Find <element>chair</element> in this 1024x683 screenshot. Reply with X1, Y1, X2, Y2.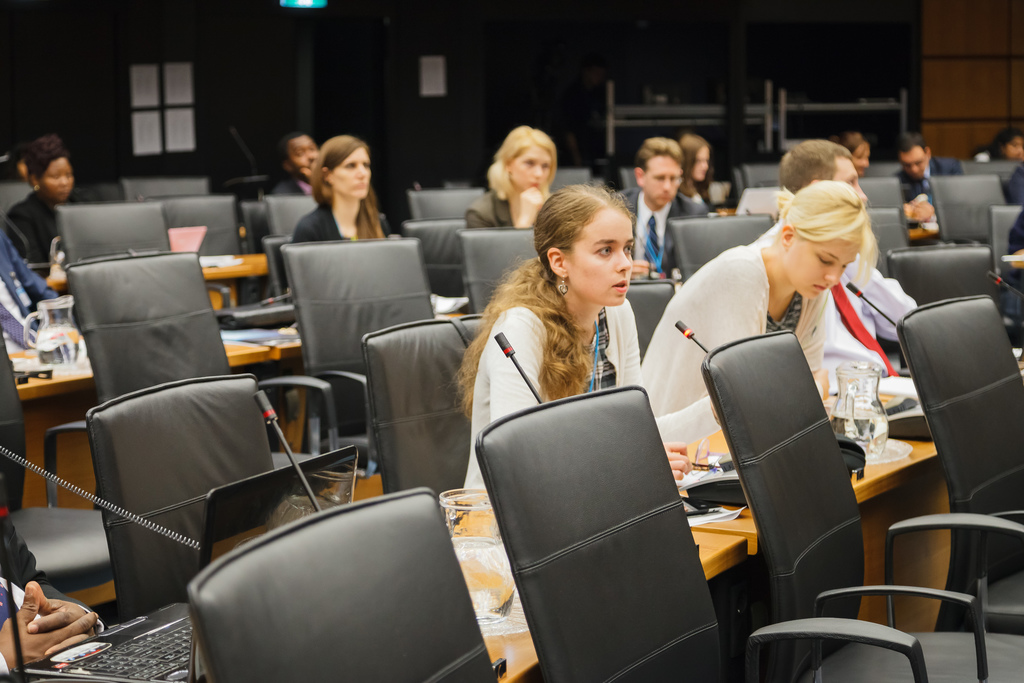
284, 240, 461, 474.
